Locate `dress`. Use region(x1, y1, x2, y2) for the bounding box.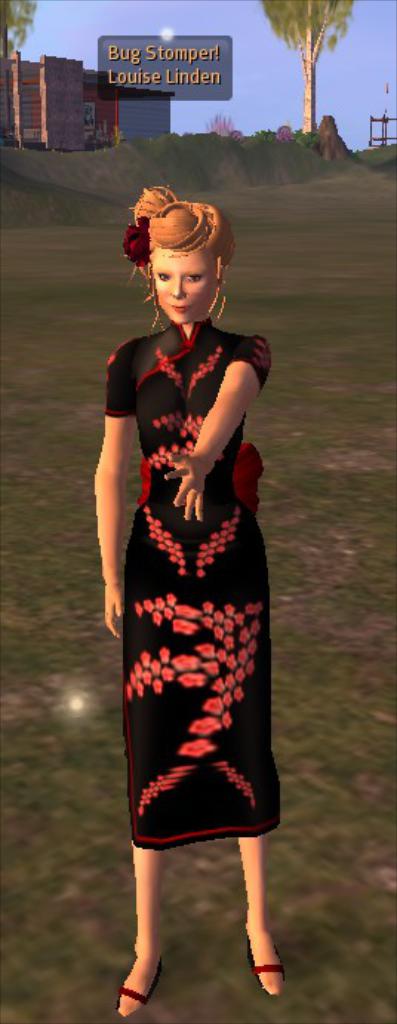
region(99, 313, 273, 846).
